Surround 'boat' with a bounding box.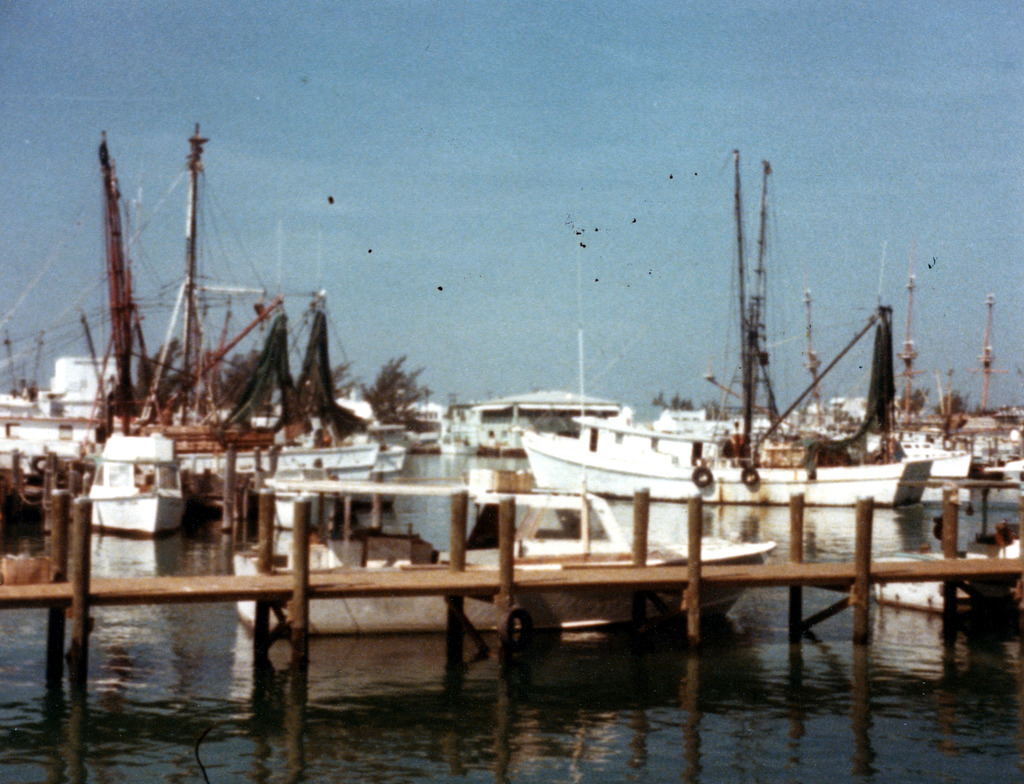
box=[229, 477, 781, 631].
